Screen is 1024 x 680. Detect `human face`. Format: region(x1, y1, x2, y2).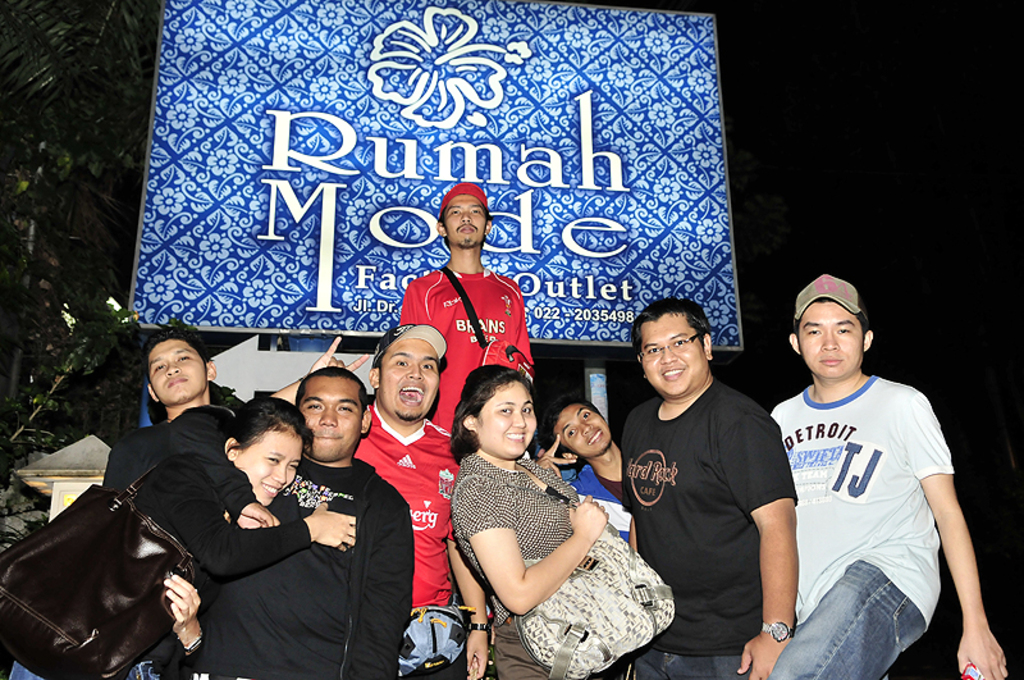
region(381, 339, 438, 421).
